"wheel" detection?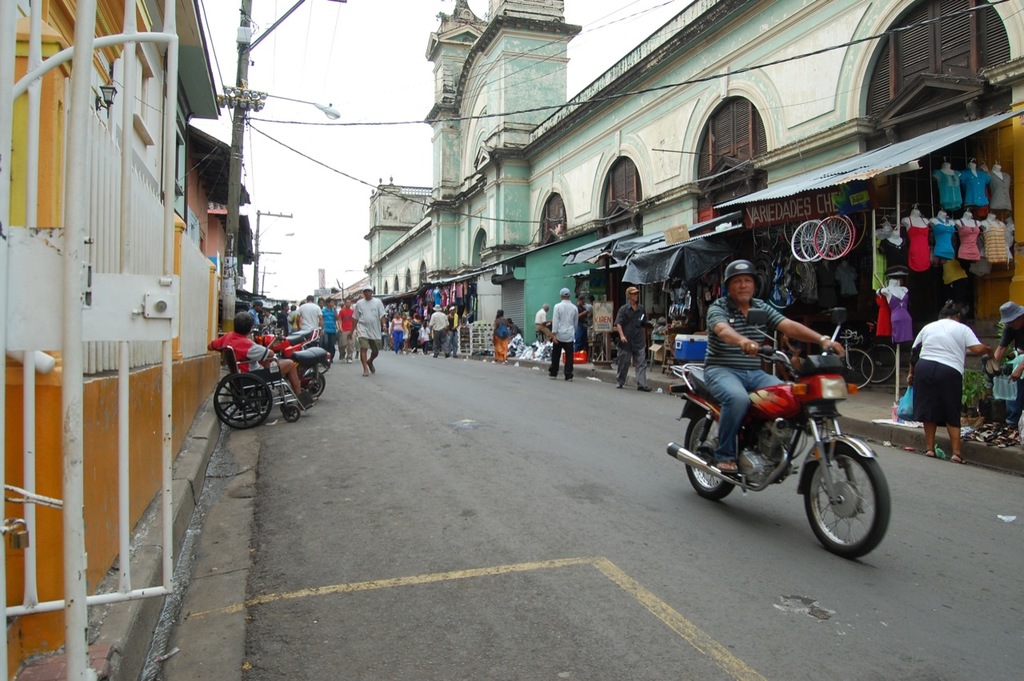
locate(811, 215, 852, 256)
